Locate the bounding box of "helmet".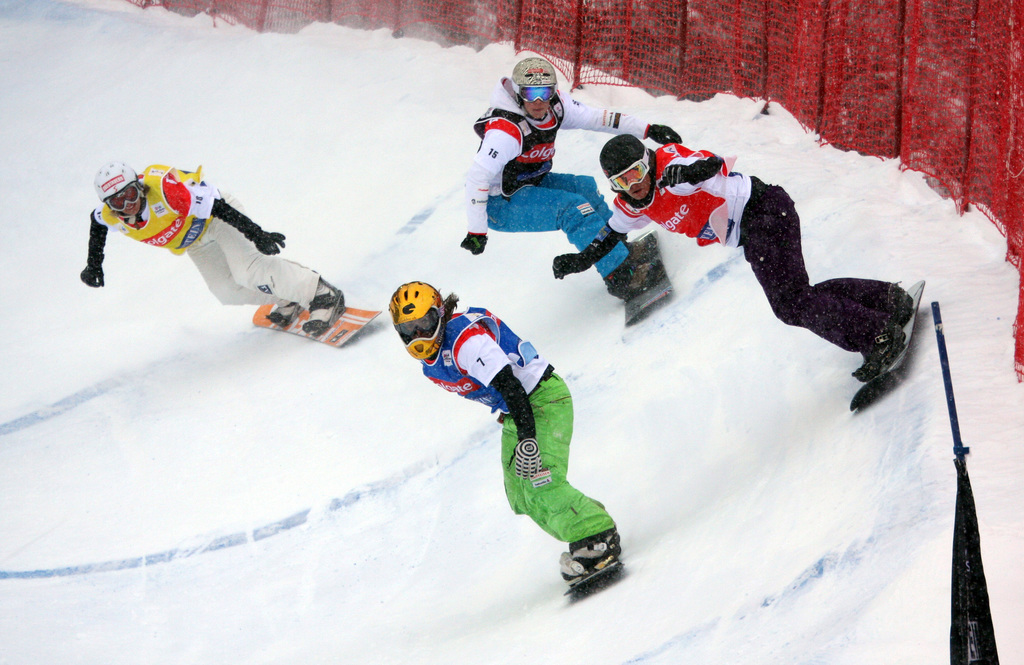
Bounding box: Rect(600, 126, 674, 208).
